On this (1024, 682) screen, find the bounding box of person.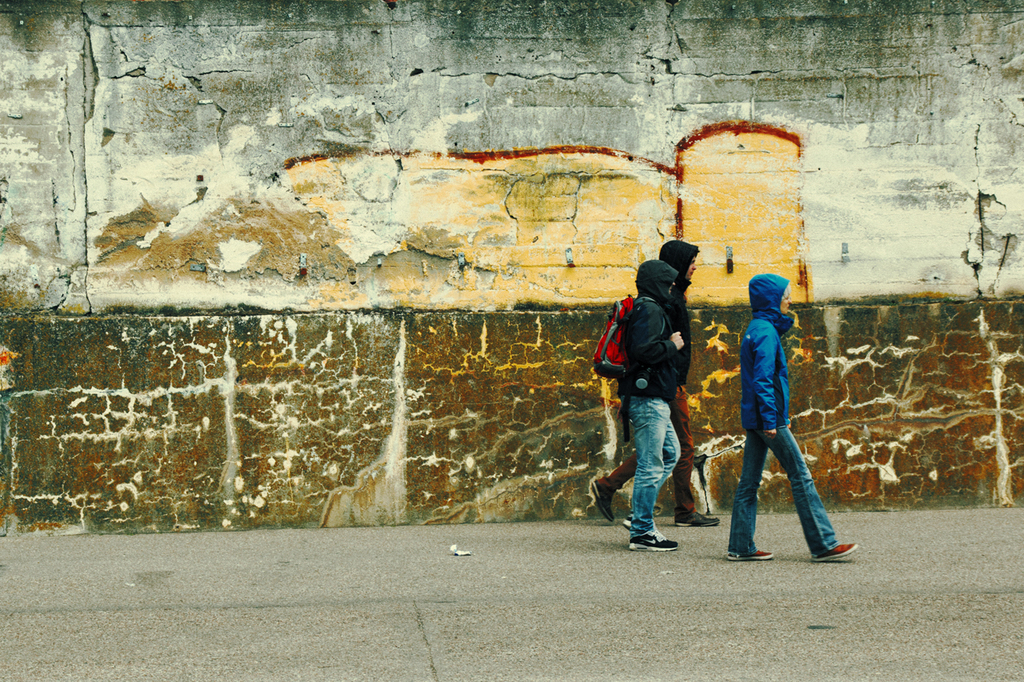
Bounding box: 726,271,857,562.
